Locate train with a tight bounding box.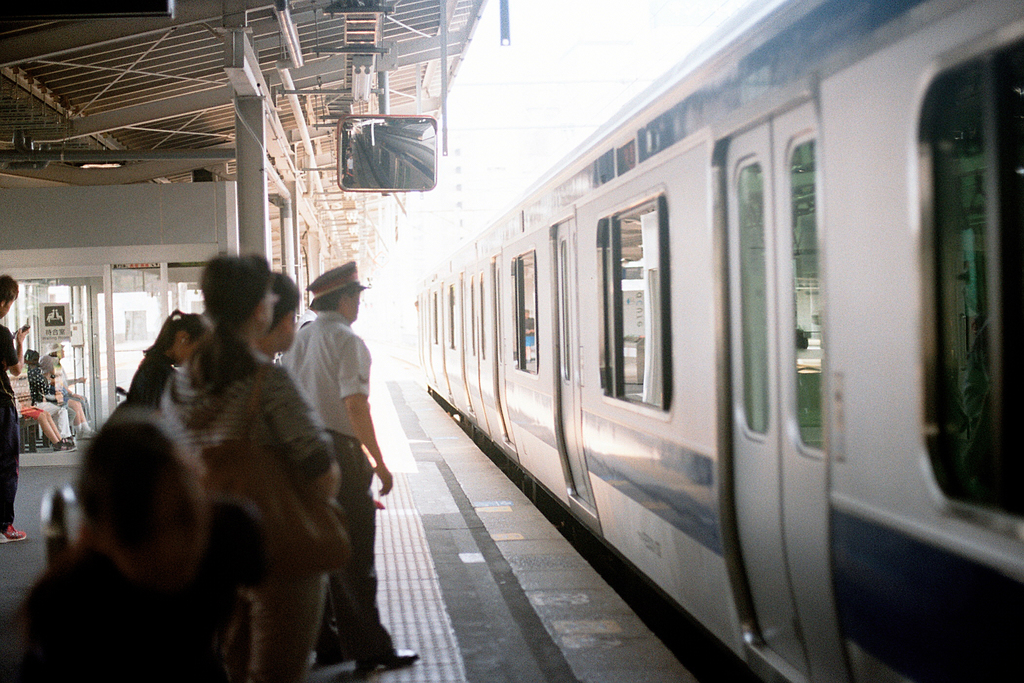
(left=413, top=0, right=1023, bottom=682).
